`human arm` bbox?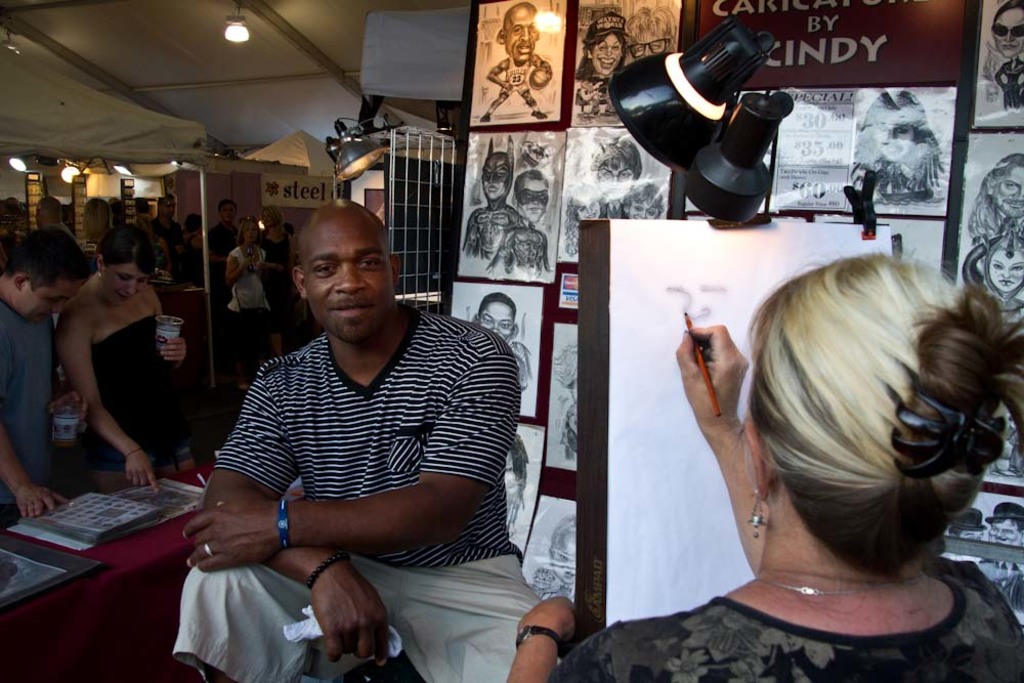
x1=194 y1=377 x2=392 y2=673
